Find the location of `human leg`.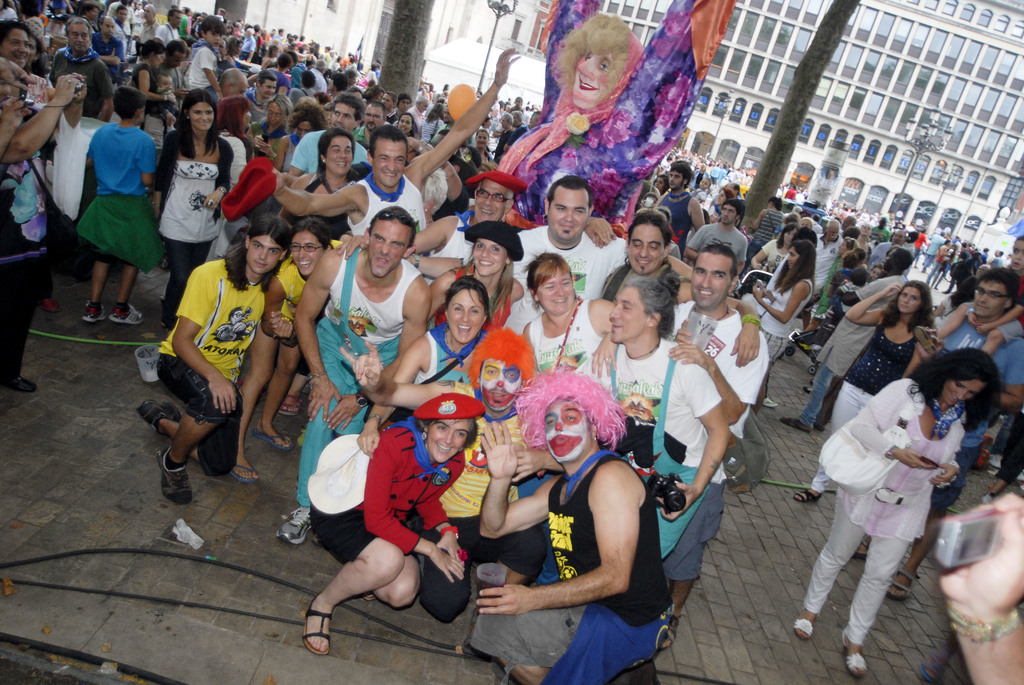
Location: BBox(662, 507, 708, 613).
